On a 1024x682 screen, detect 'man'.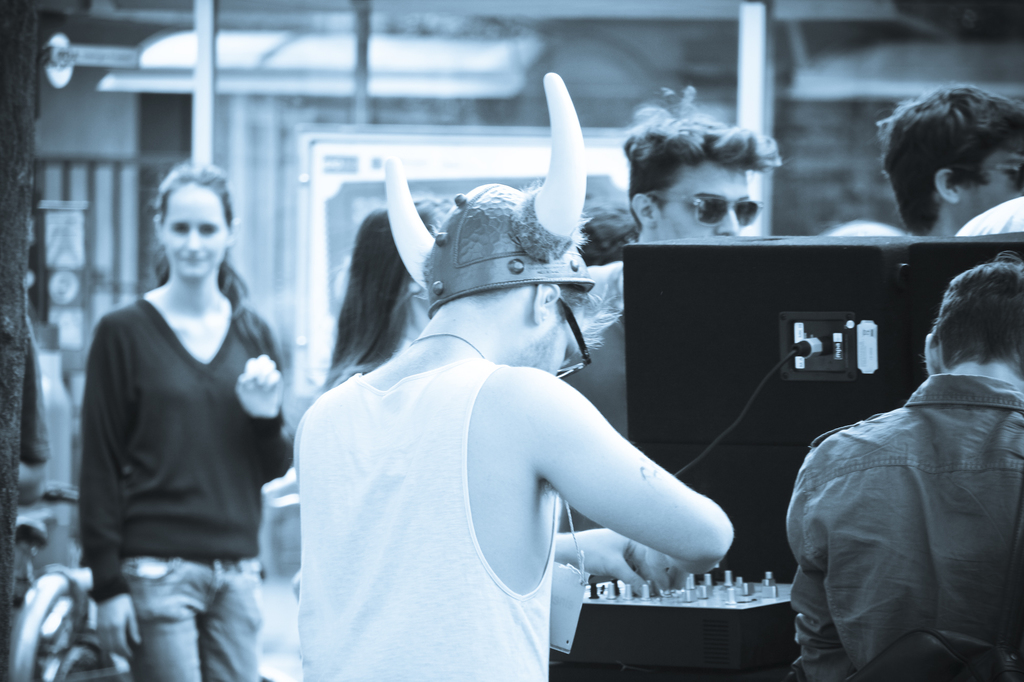
<region>794, 253, 1021, 672</region>.
